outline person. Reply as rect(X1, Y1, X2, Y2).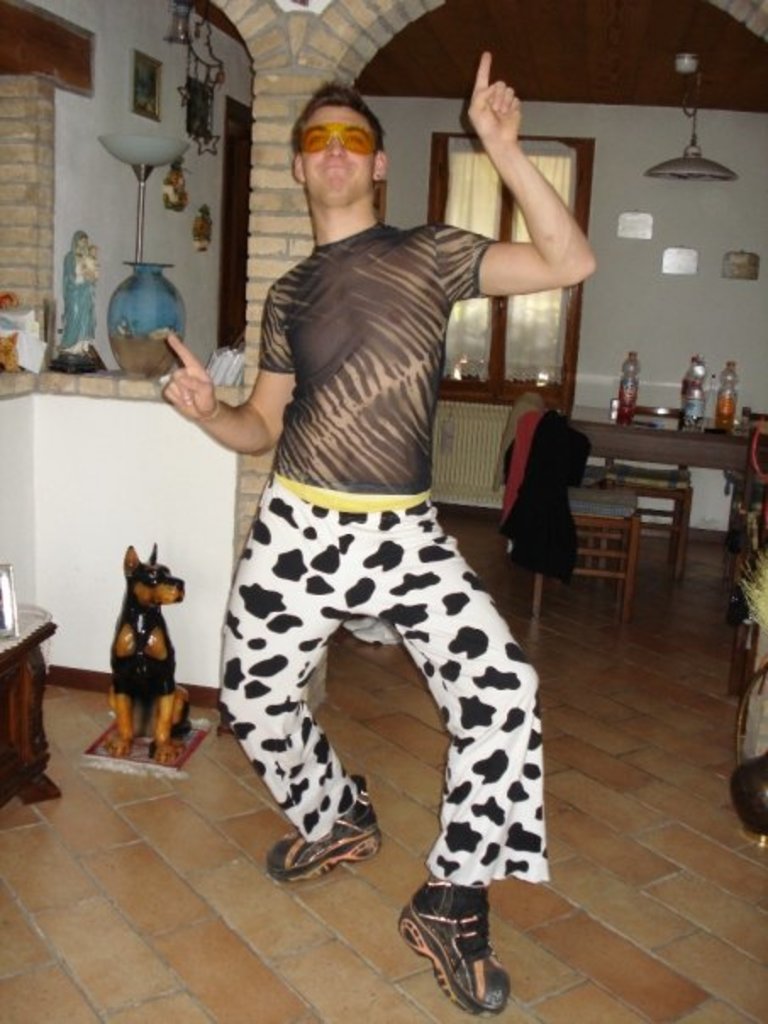
rect(59, 224, 98, 353).
